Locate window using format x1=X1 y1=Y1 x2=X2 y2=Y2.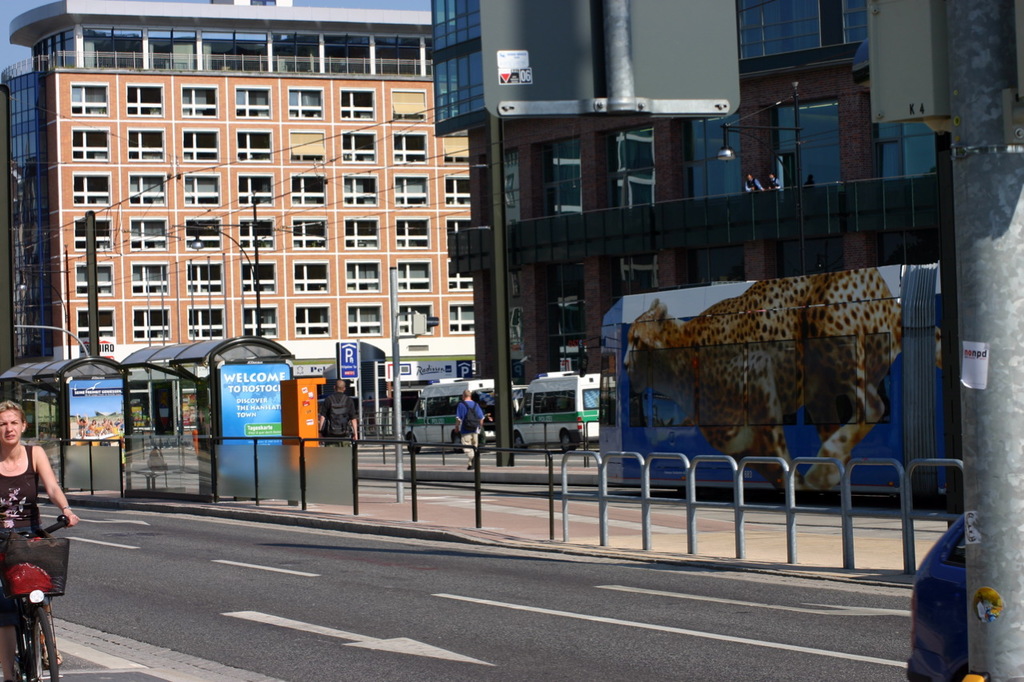
x1=129 y1=303 x2=178 y2=345.
